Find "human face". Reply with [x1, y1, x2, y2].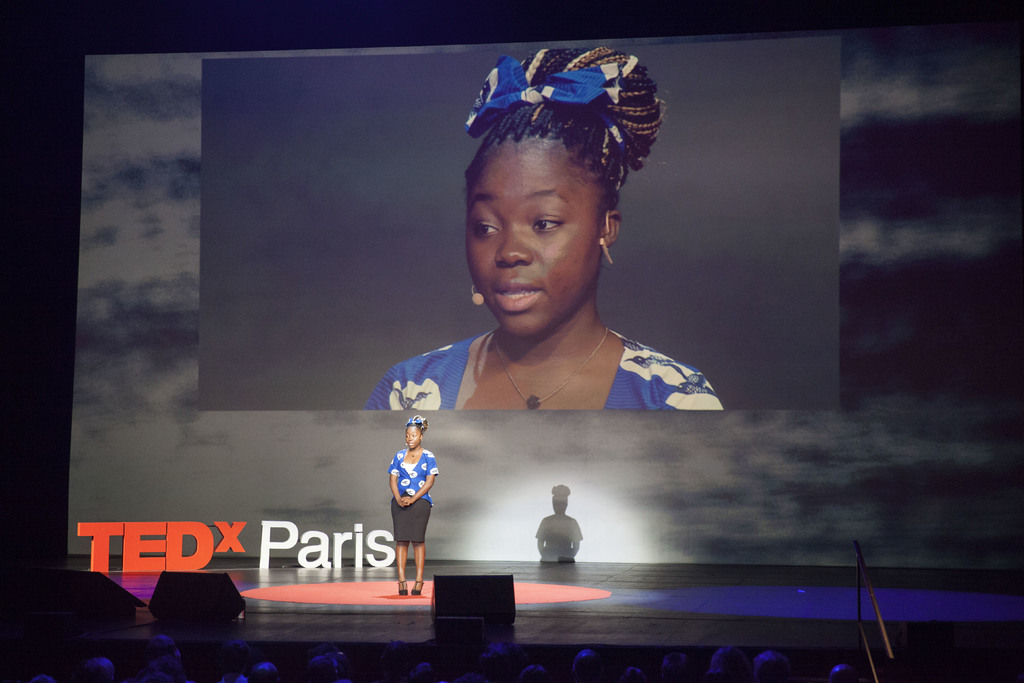
[463, 131, 602, 339].
